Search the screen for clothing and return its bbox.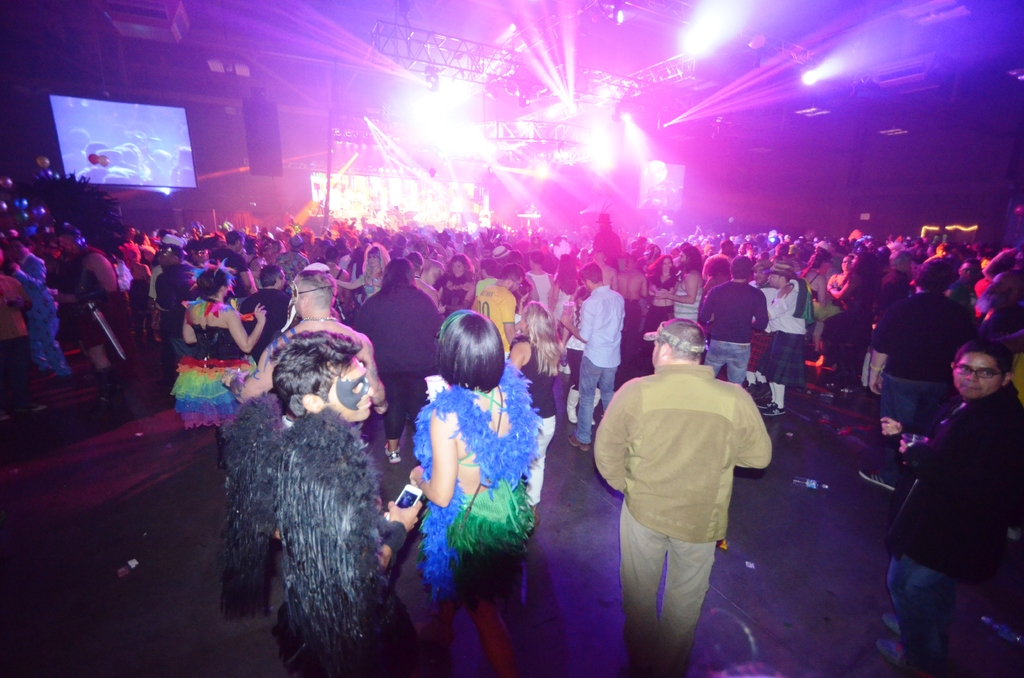
Found: [left=771, top=275, right=810, bottom=378].
